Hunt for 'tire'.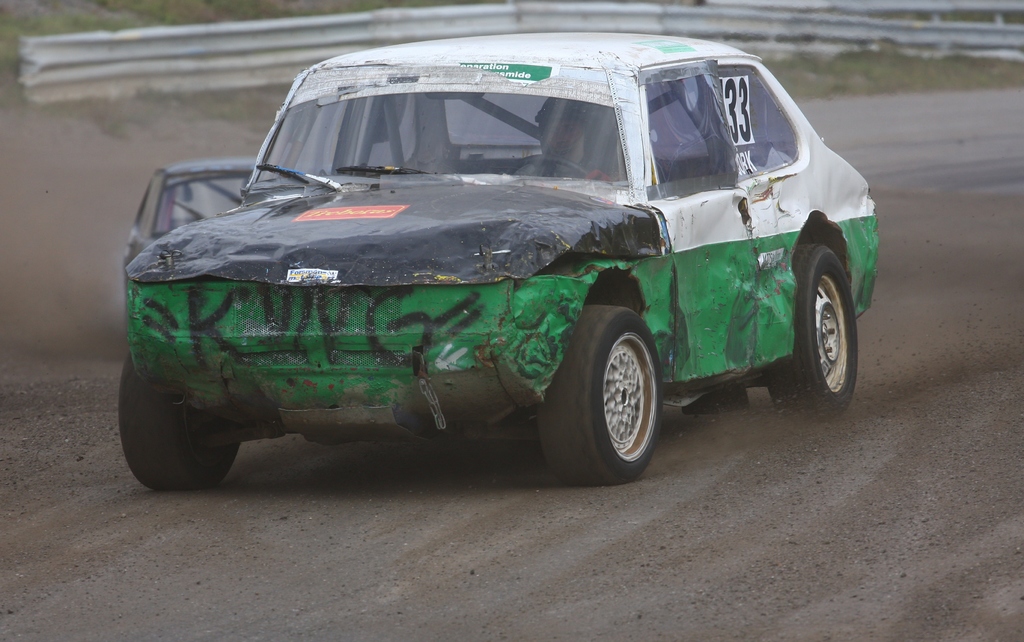
Hunted down at rect(117, 349, 248, 496).
